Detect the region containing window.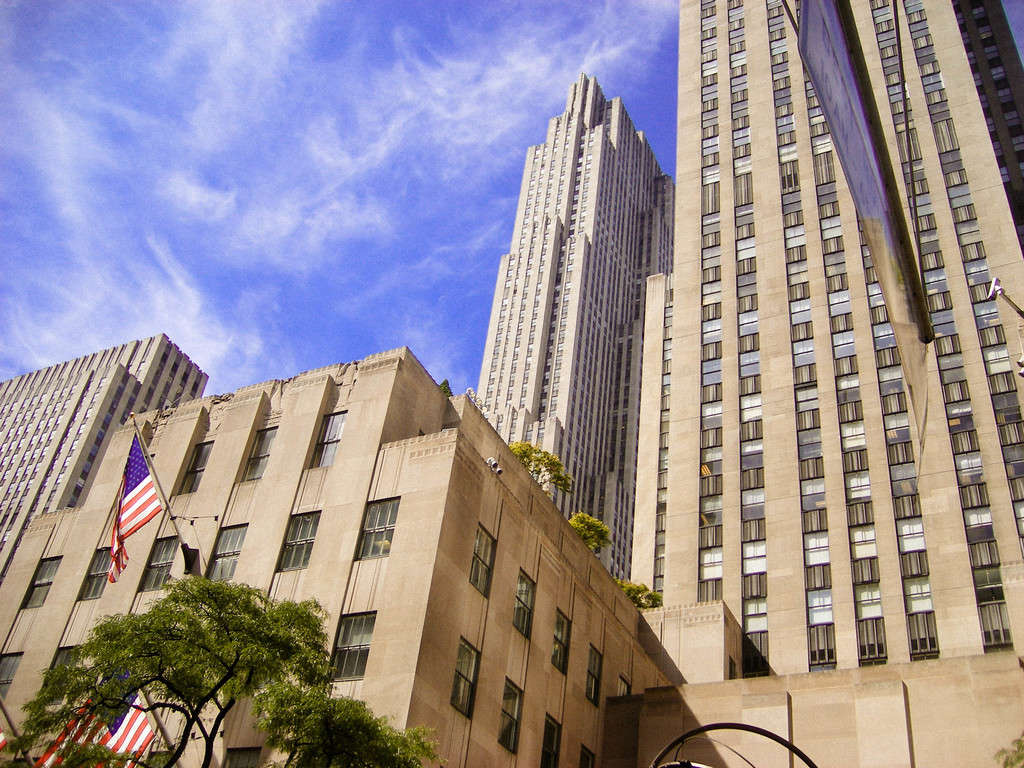
449, 641, 483, 717.
